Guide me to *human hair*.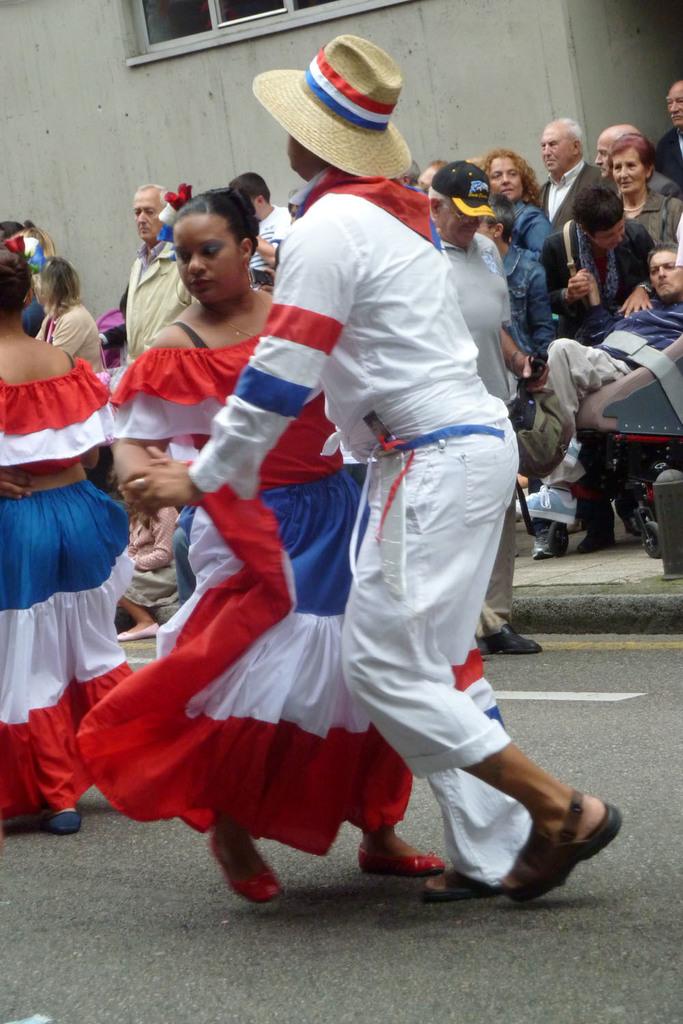
Guidance: BBox(229, 169, 273, 202).
